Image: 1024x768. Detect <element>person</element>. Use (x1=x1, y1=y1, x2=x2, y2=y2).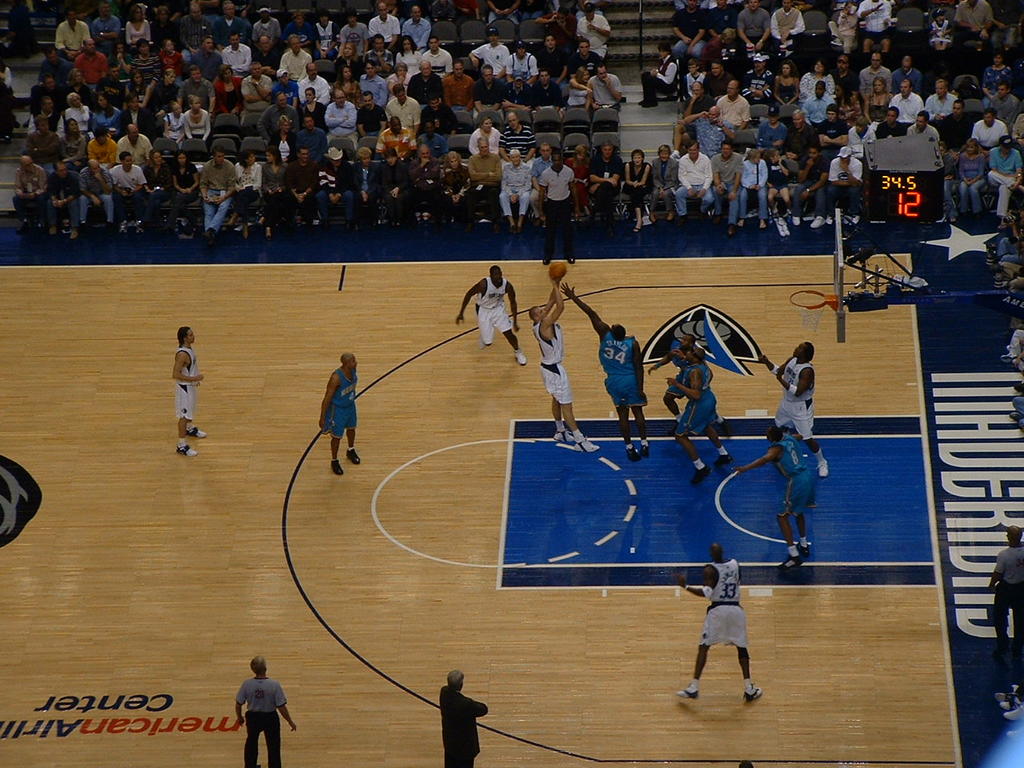
(x1=802, y1=79, x2=834, y2=122).
